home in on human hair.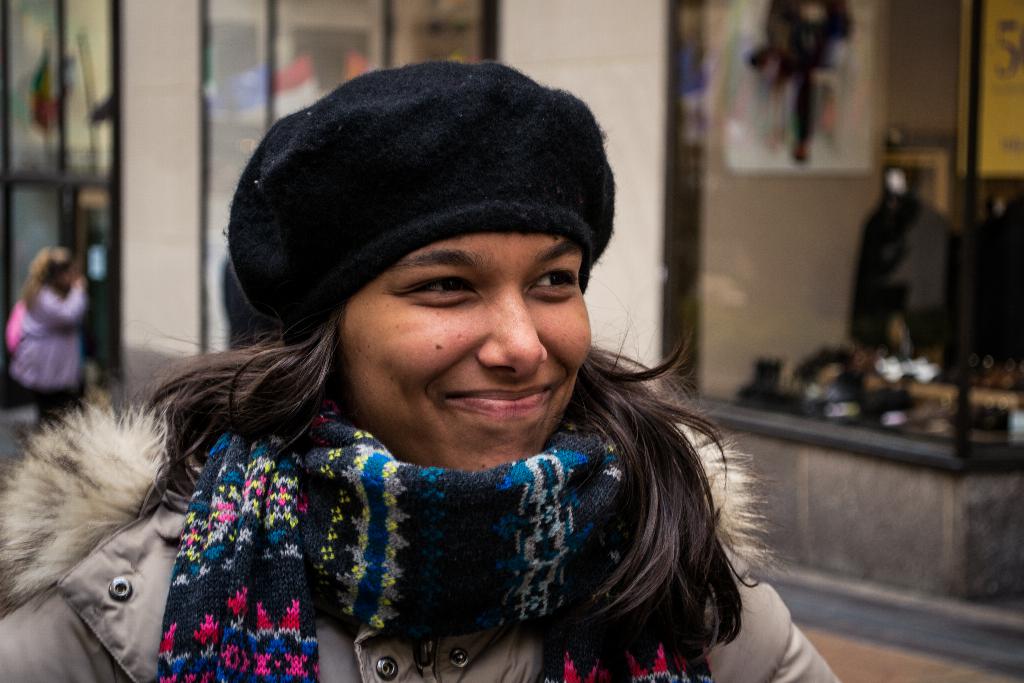
Homed in at bbox=[138, 306, 768, 670].
